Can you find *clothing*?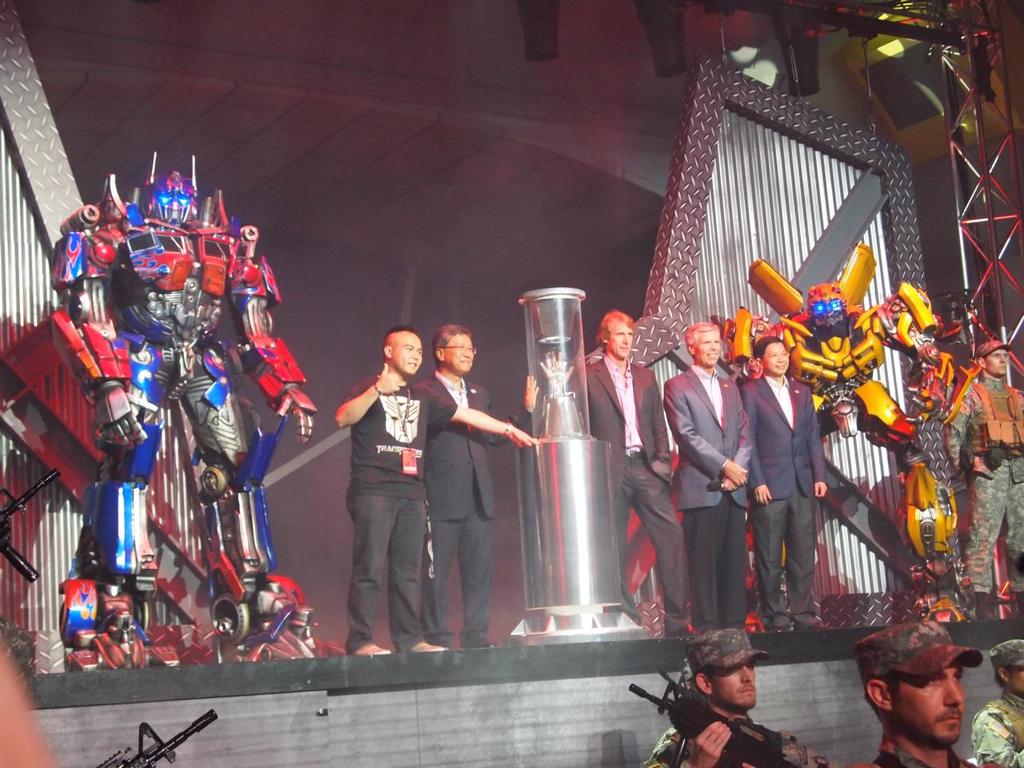
Yes, bounding box: 867,739,969,767.
